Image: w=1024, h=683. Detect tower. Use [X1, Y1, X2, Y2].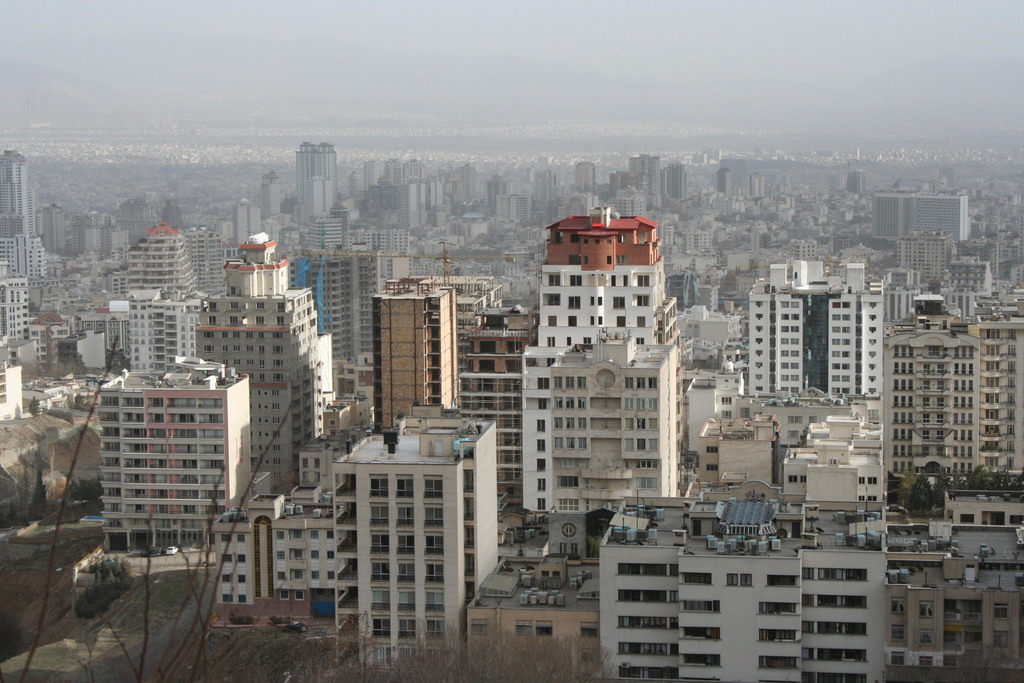
[0, 151, 43, 347].
